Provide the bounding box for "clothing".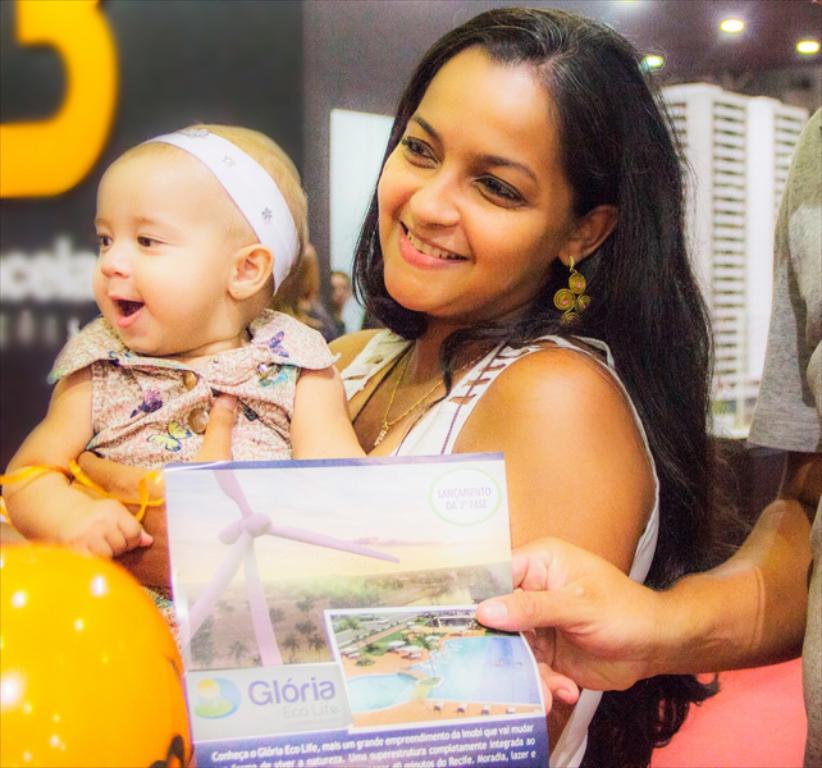
329,316,662,767.
